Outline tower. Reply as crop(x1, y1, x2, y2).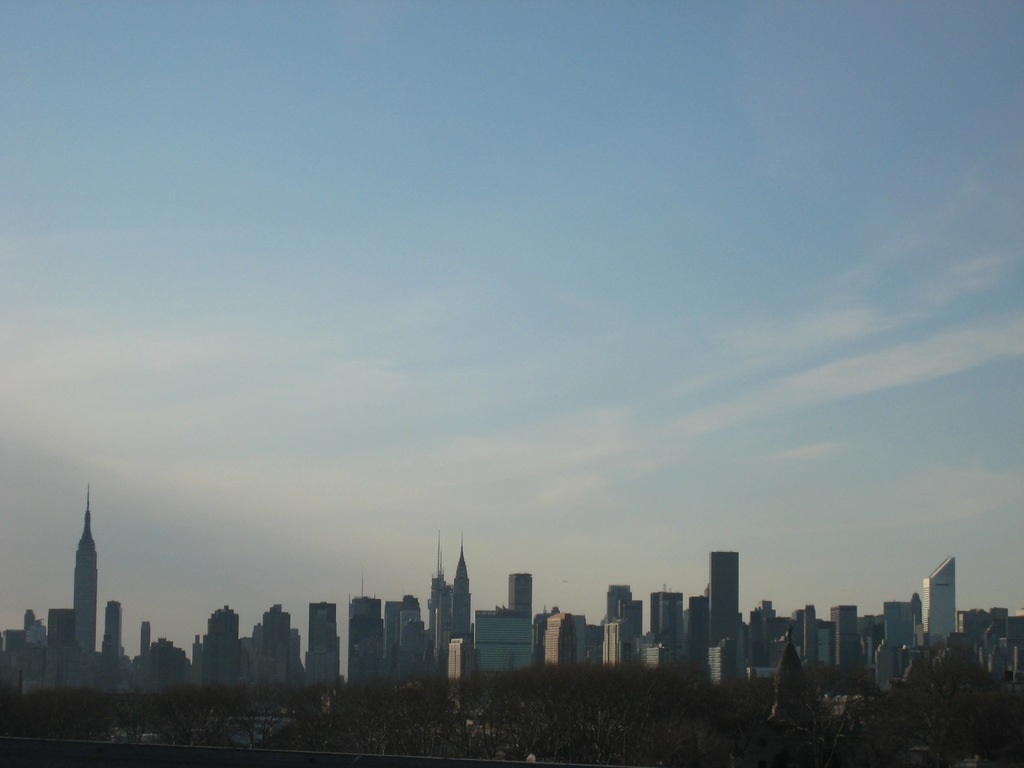
crop(819, 596, 860, 680).
